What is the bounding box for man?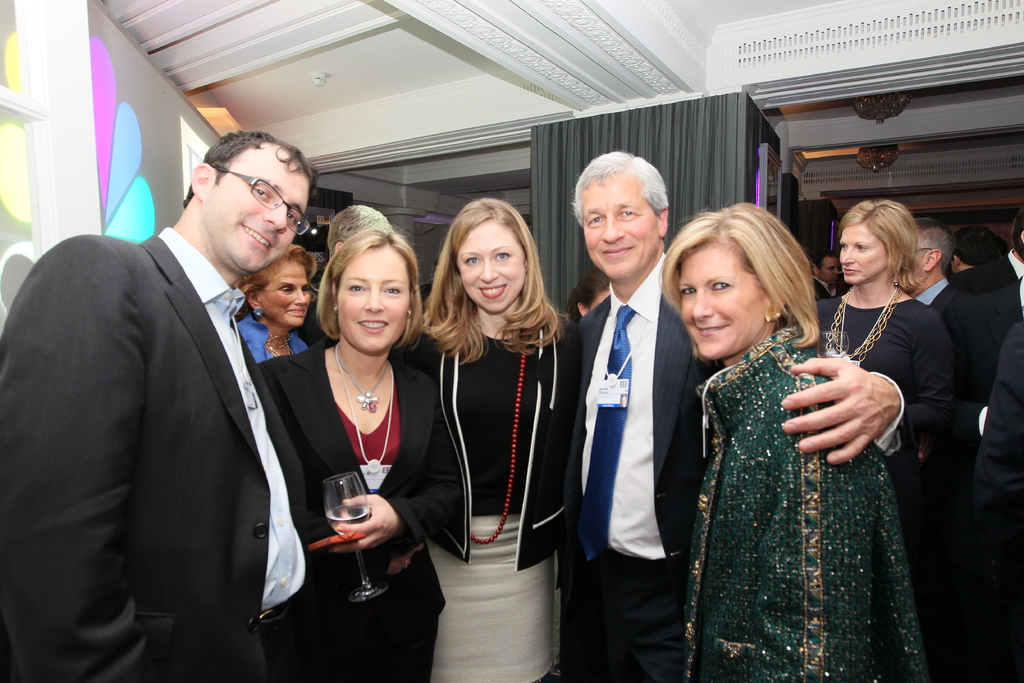
crop(560, 145, 911, 682).
